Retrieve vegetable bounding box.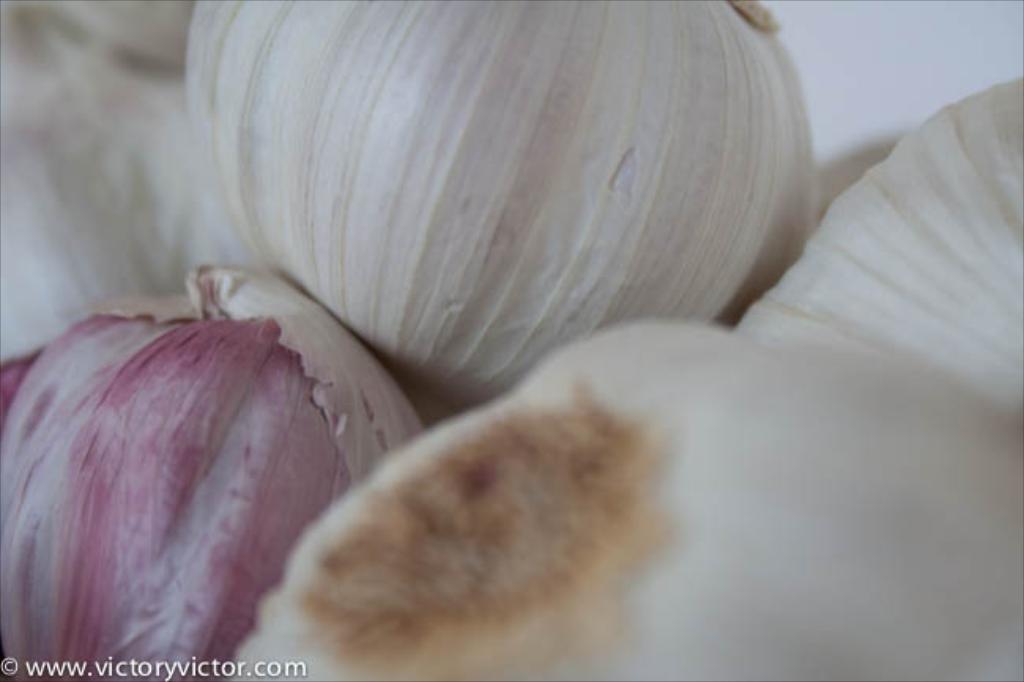
Bounding box: pyautogui.locateOnScreen(0, 260, 435, 680).
